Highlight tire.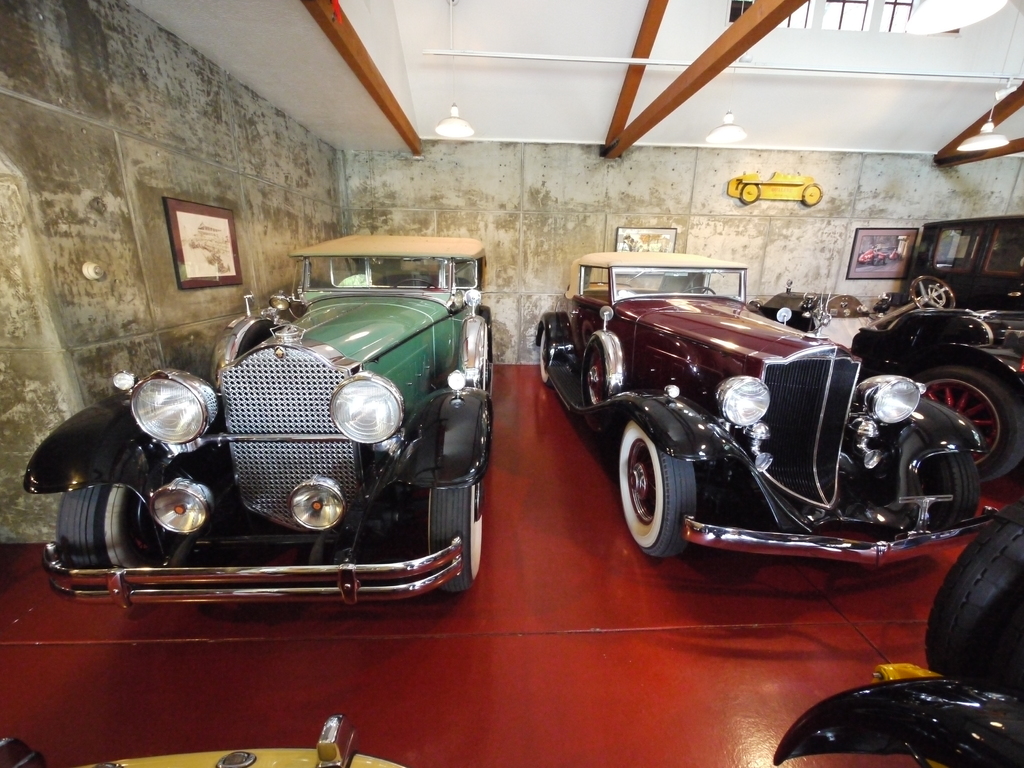
Highlighted region: <bbox>927, 499, 1023, 691</bbox>.
